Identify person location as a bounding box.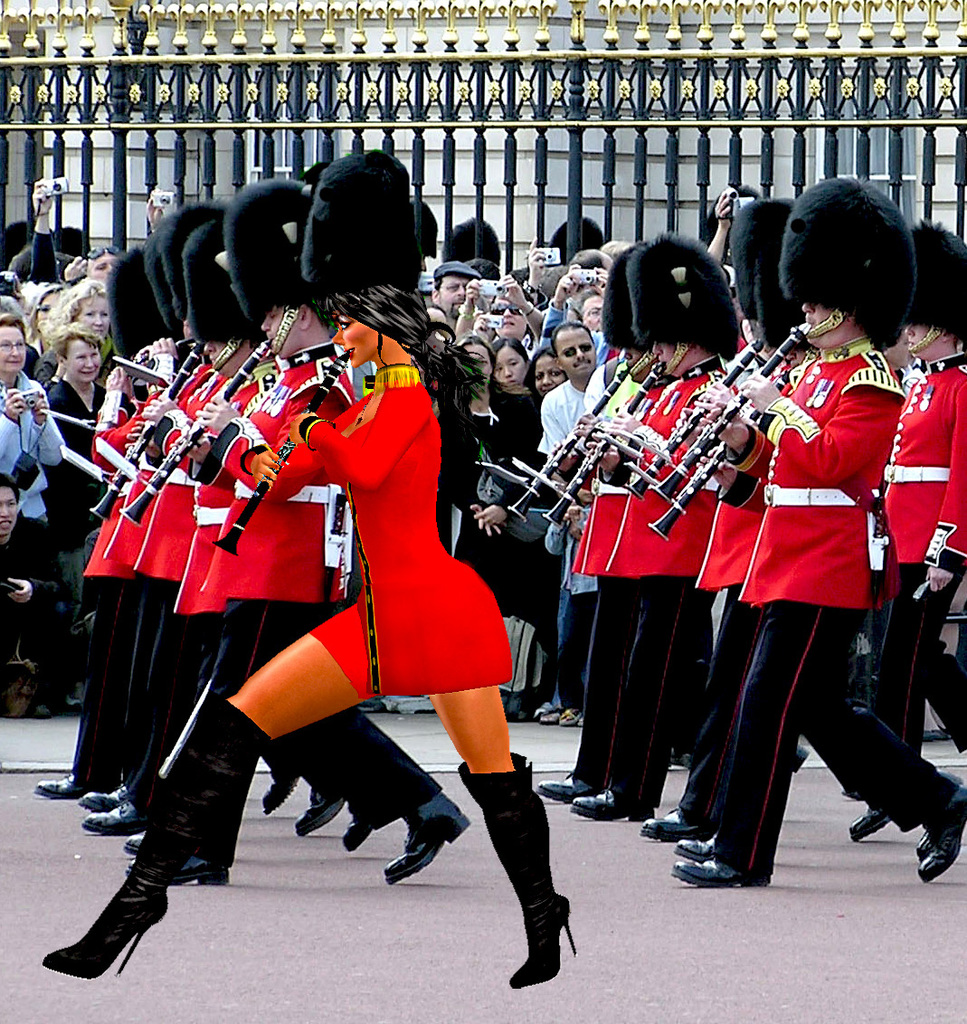
select_region(44, 289, 595, 985).
